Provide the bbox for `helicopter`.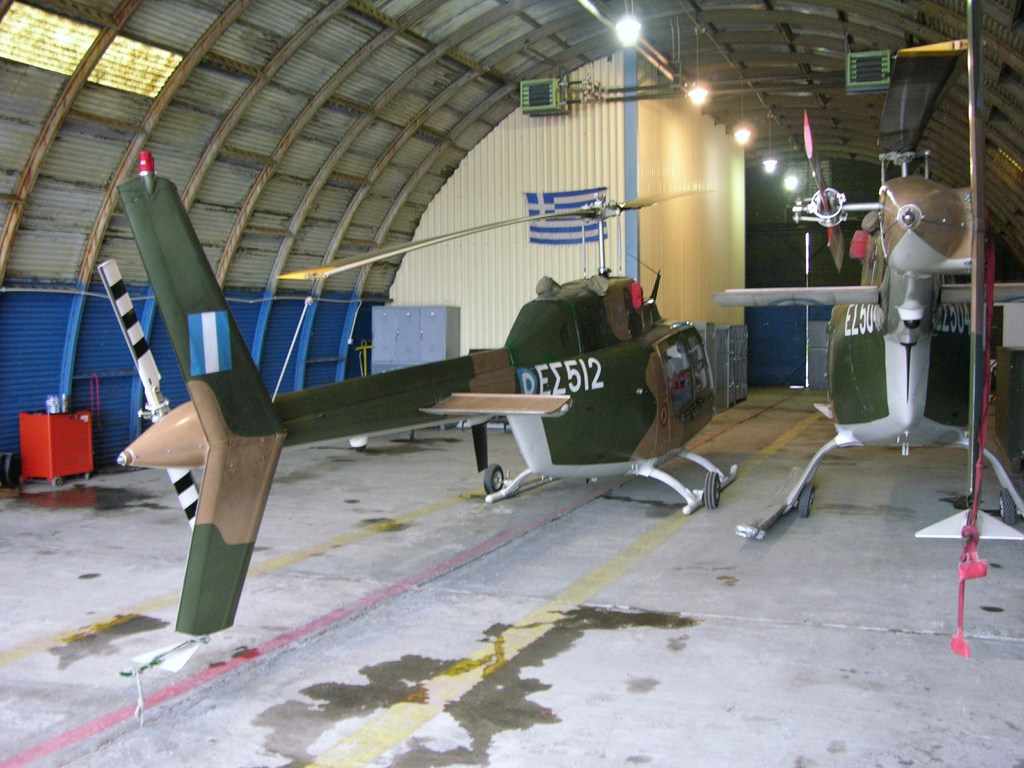
<box>712,37,1023,543</box>.
